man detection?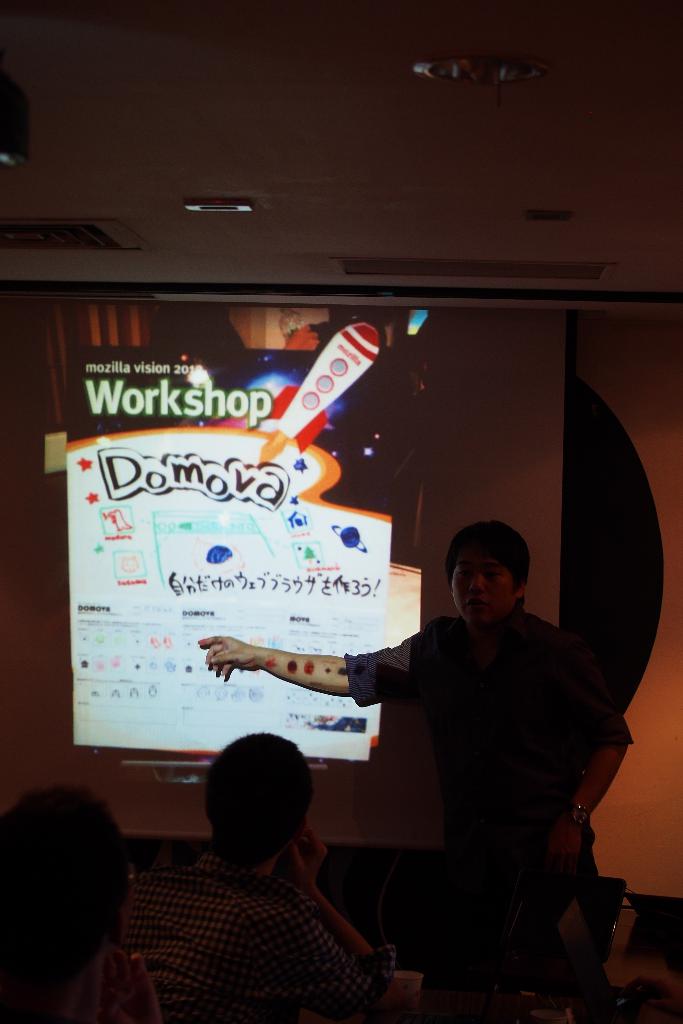
bbox(191, 520, 626, 1023)
